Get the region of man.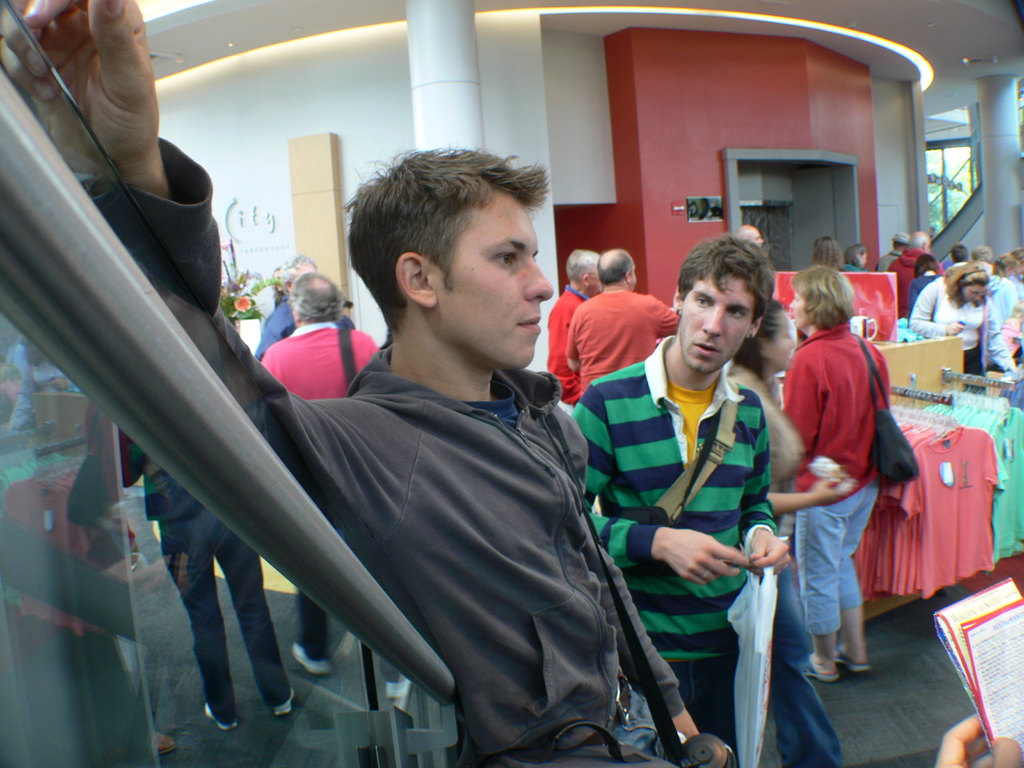
locate(545, 252, 597, 412).
